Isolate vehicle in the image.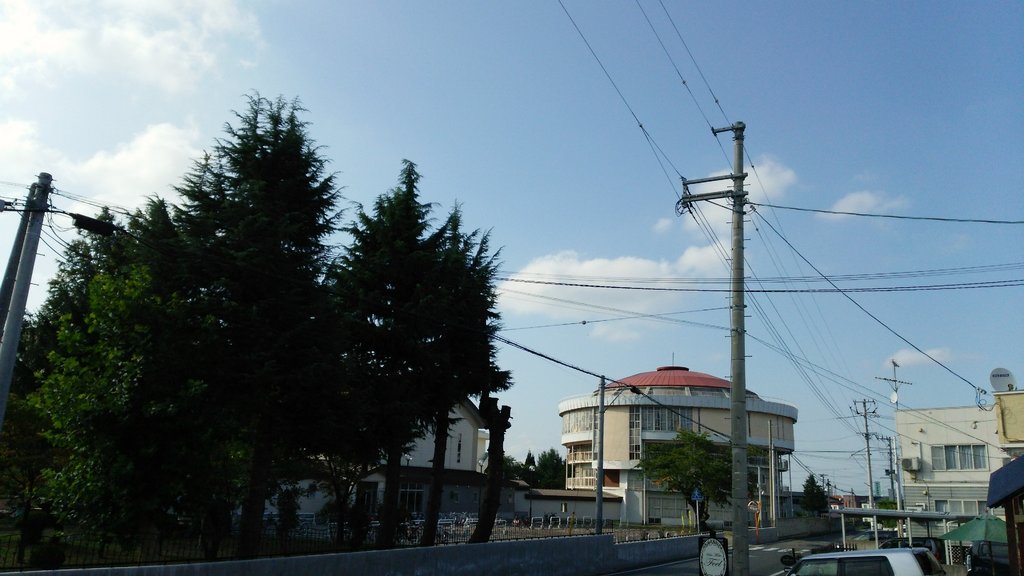
Isolated region: left=785, top=542, right=958, bottom=575.
